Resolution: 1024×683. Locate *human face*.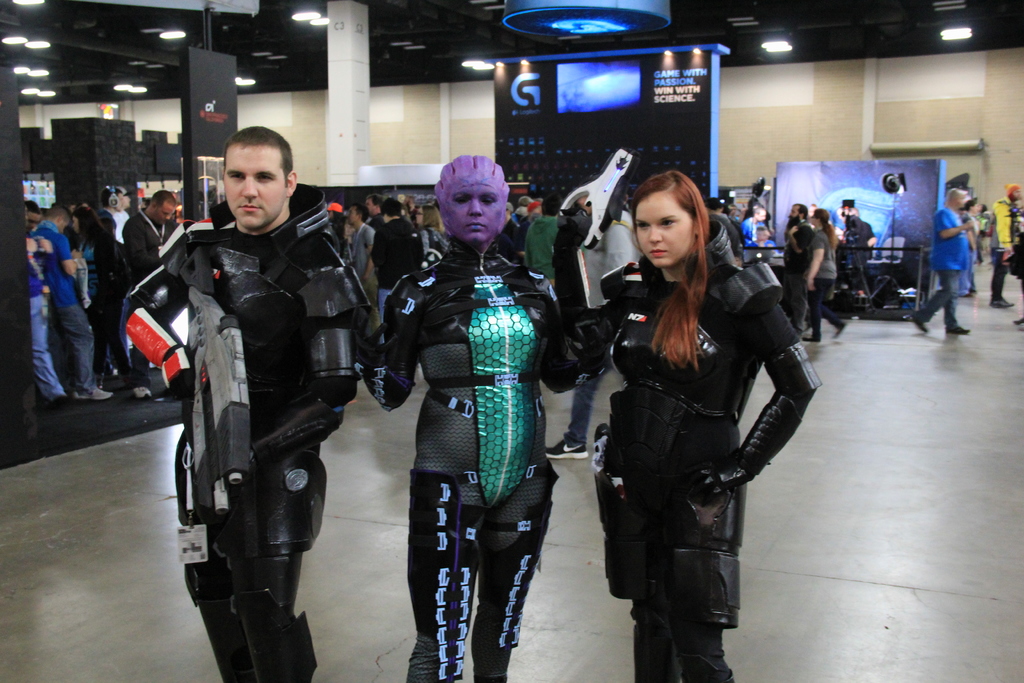
BBox(636, 192, 691, 272).
